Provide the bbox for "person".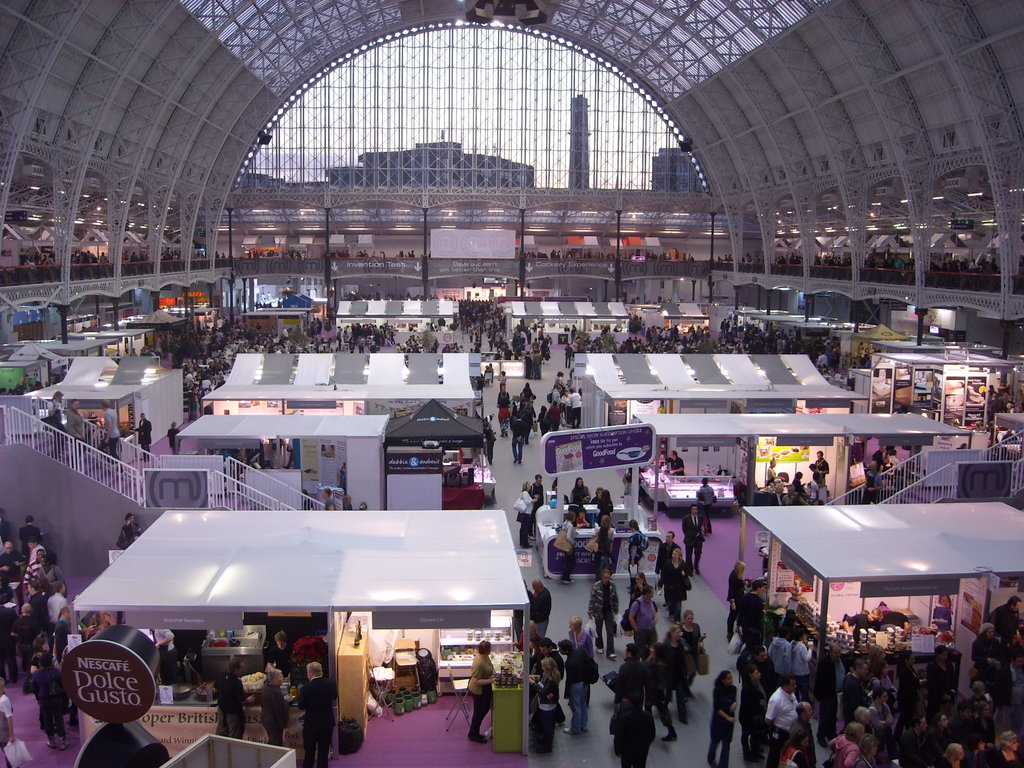
x1=481 y1=420 x2=495 y2=467.
